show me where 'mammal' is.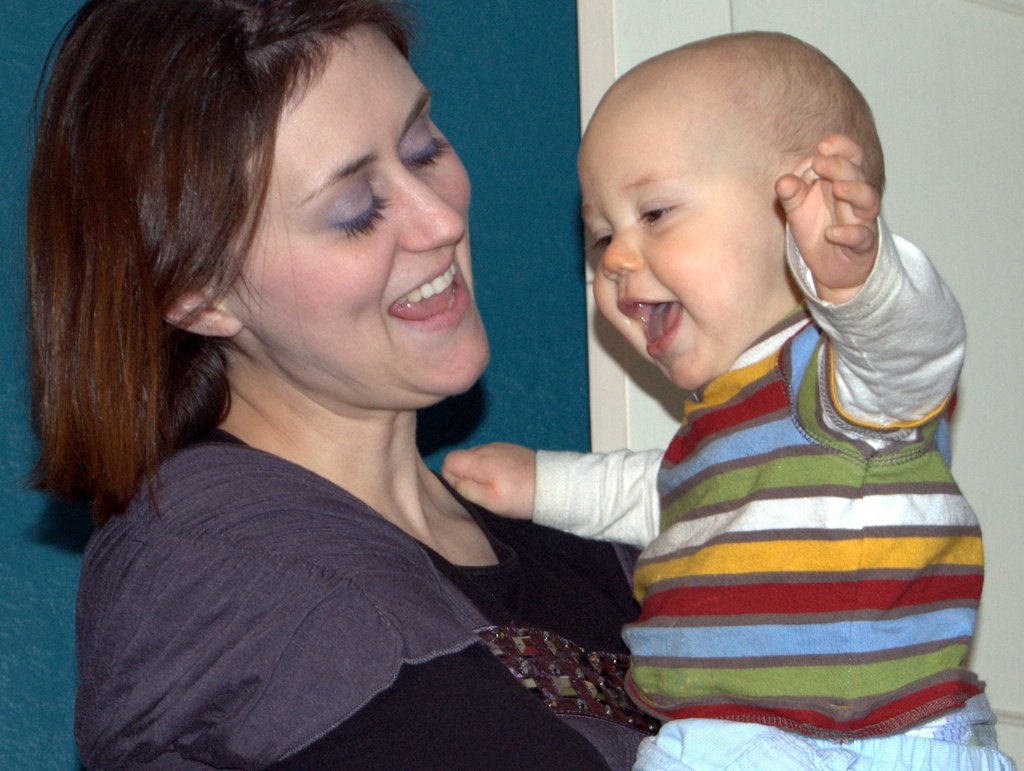
'mammal' is at [440, 27, 1013, 770].
